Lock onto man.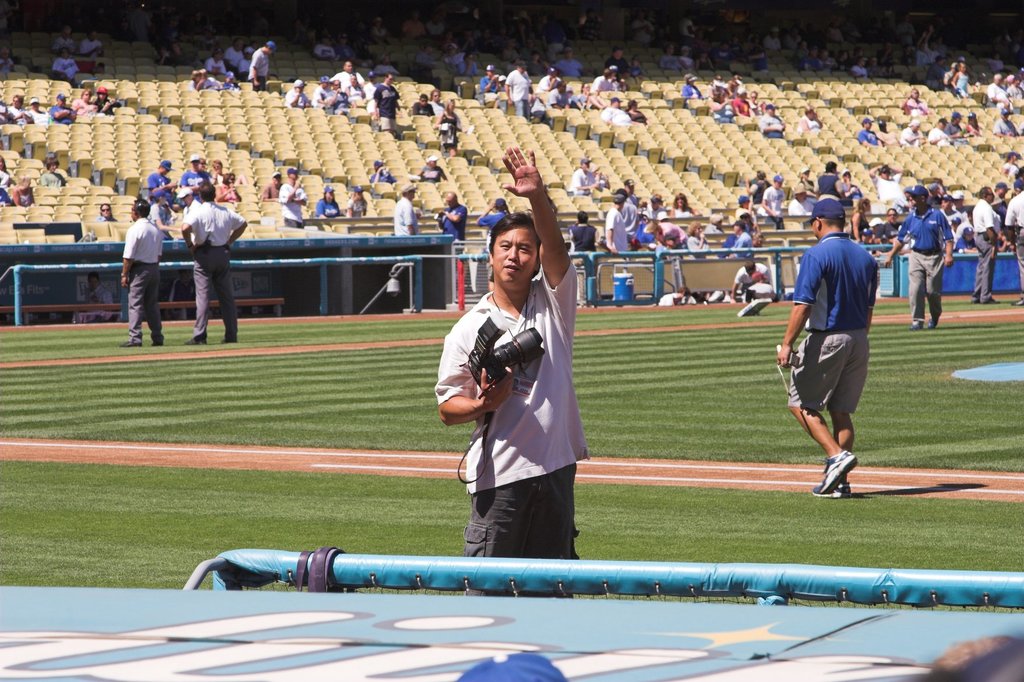
Locked: bbox=(624, 182, 641, 219).
